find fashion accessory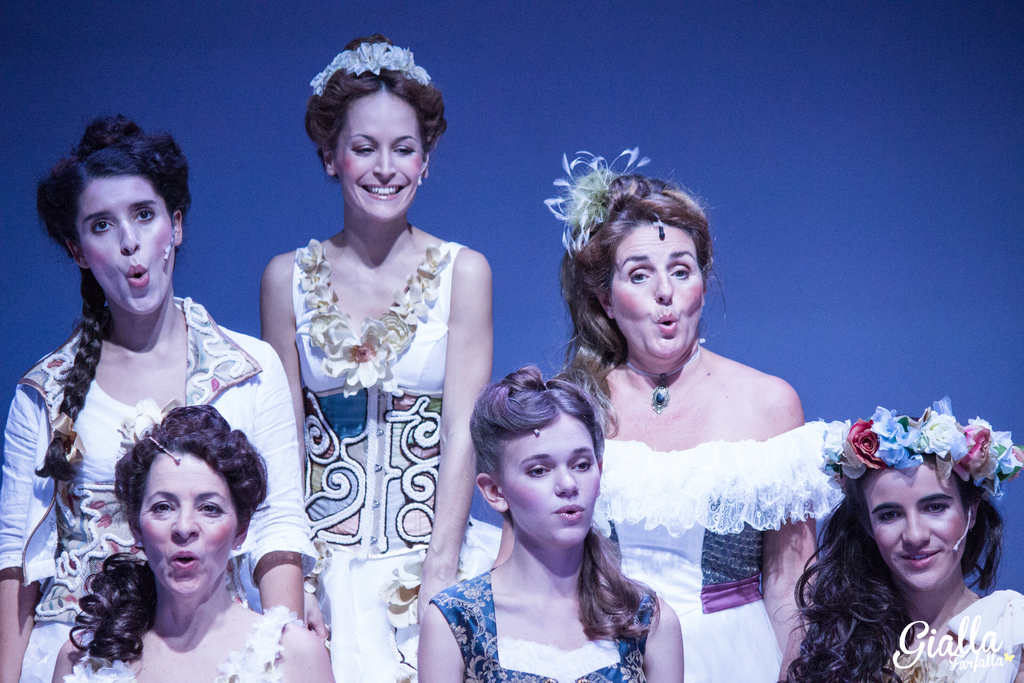
(541, 149, 652, 258)
